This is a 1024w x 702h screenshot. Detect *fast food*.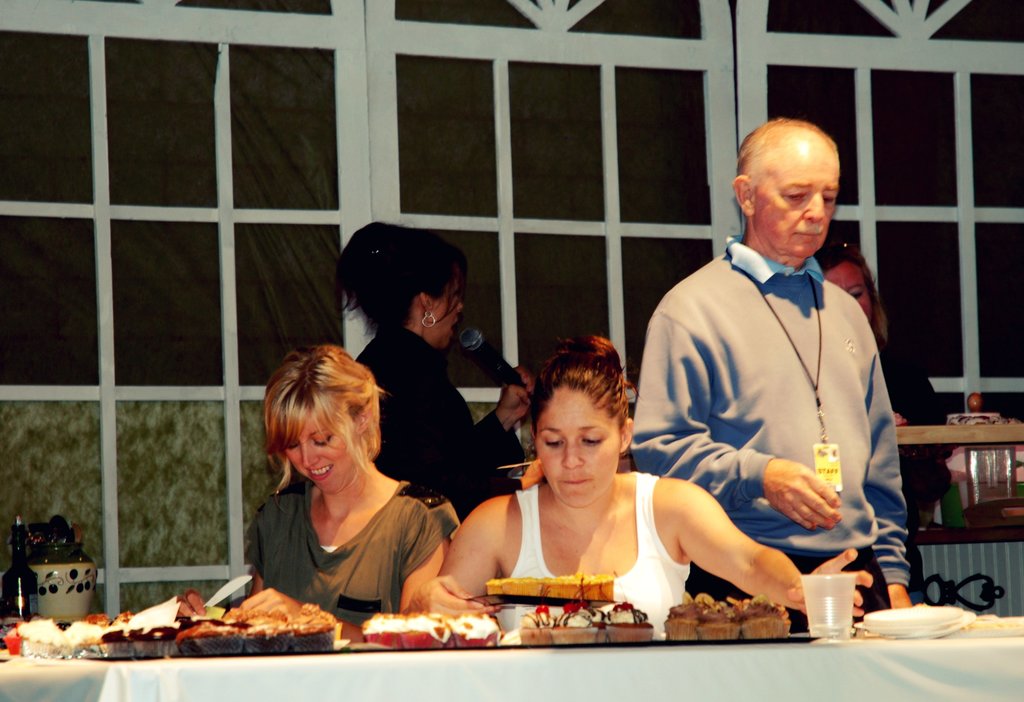
[x1=0, y1=612, x2=135, y2=662].
